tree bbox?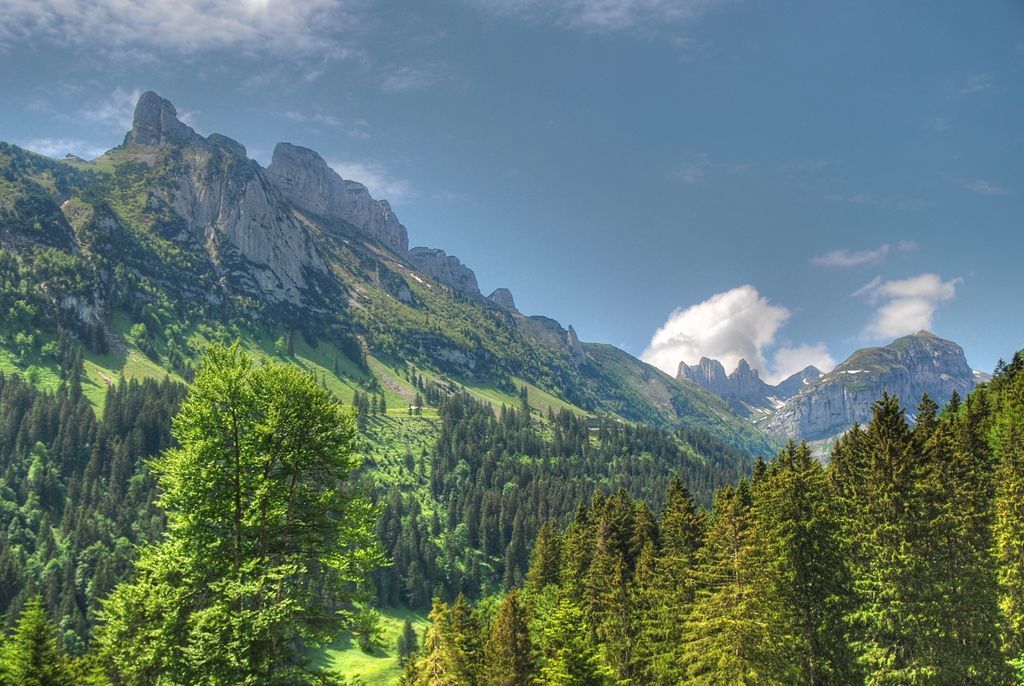
<box>497,545,514,590</box>
